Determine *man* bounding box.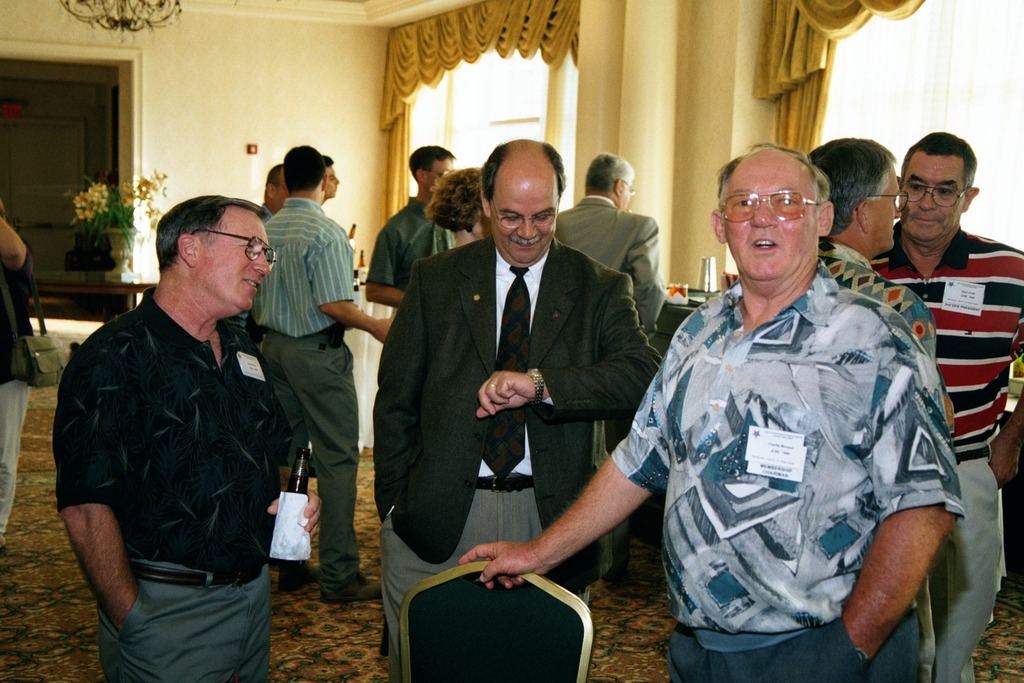
Determined: x1=373, y1=139, x2=667, y2=682.
